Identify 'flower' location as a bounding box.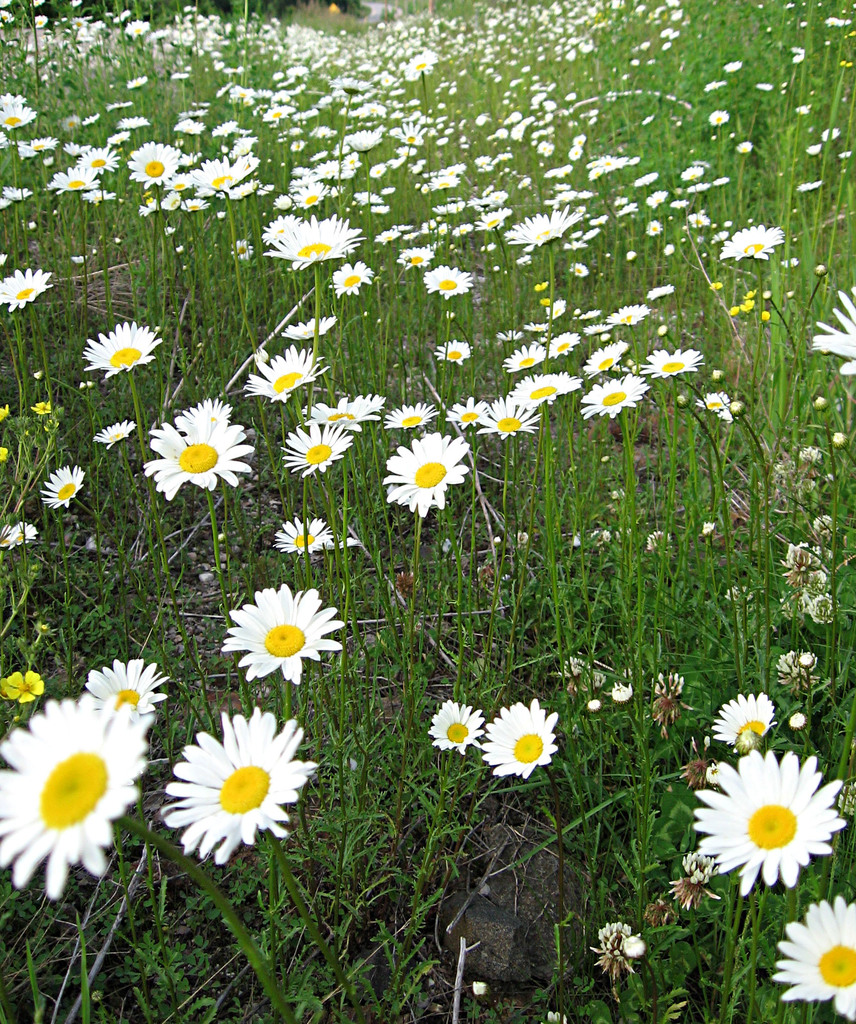
[left=645, top=531, right=671, bottom=550].
